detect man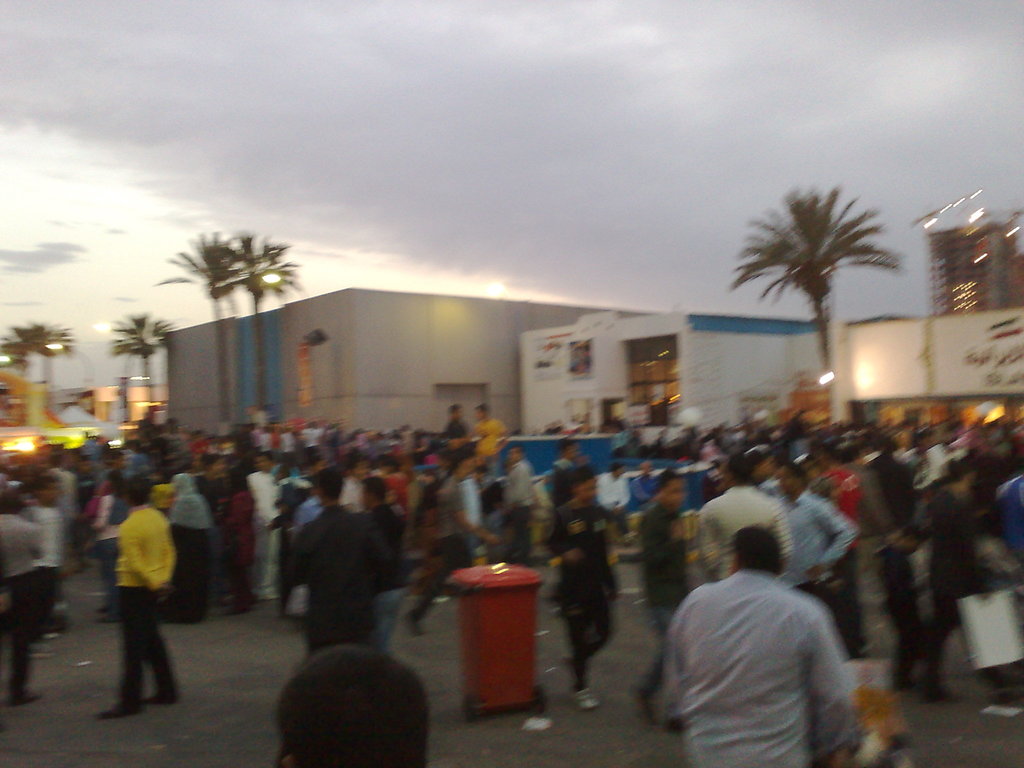
locate(0, 483, 56, 707)
